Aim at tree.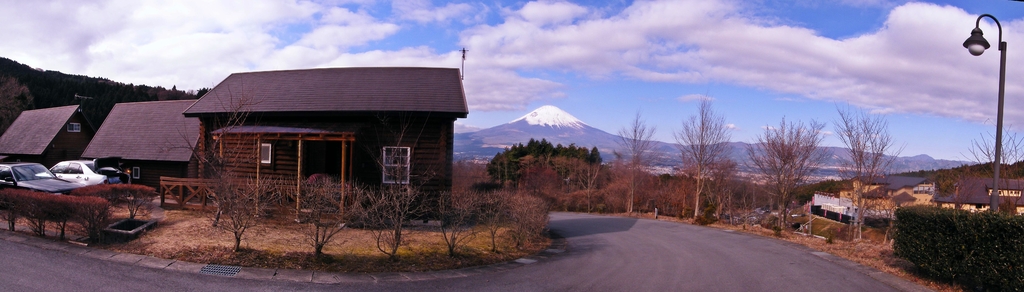
Aimed at (left=383, top=181, right=421, bottom=261).
